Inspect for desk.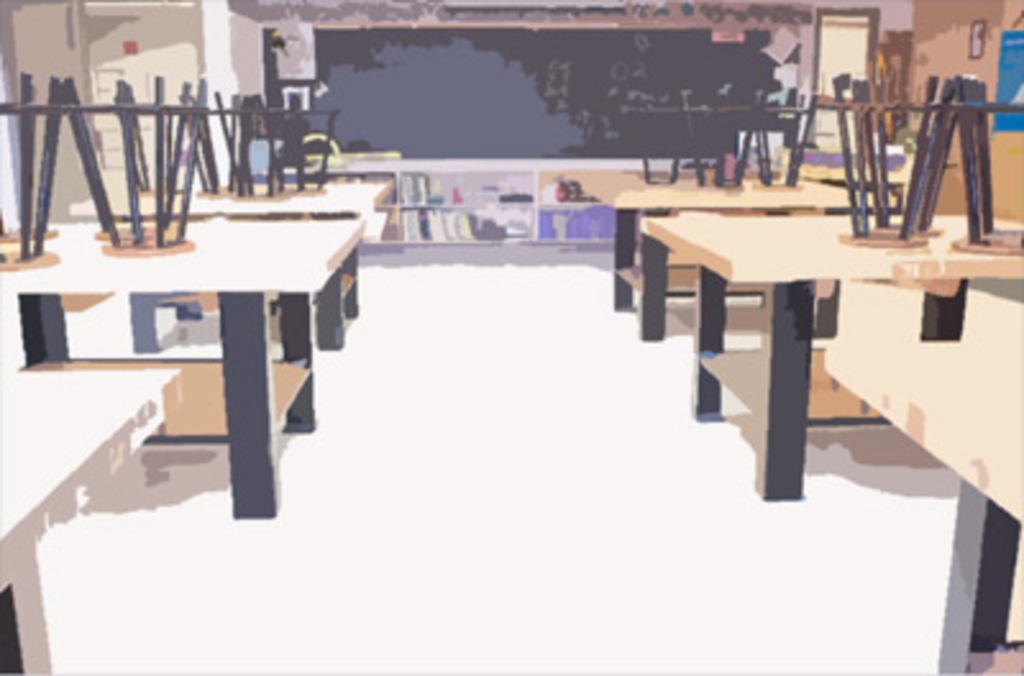
Inspection: <region>640, 210, 1021, 504</region>.
